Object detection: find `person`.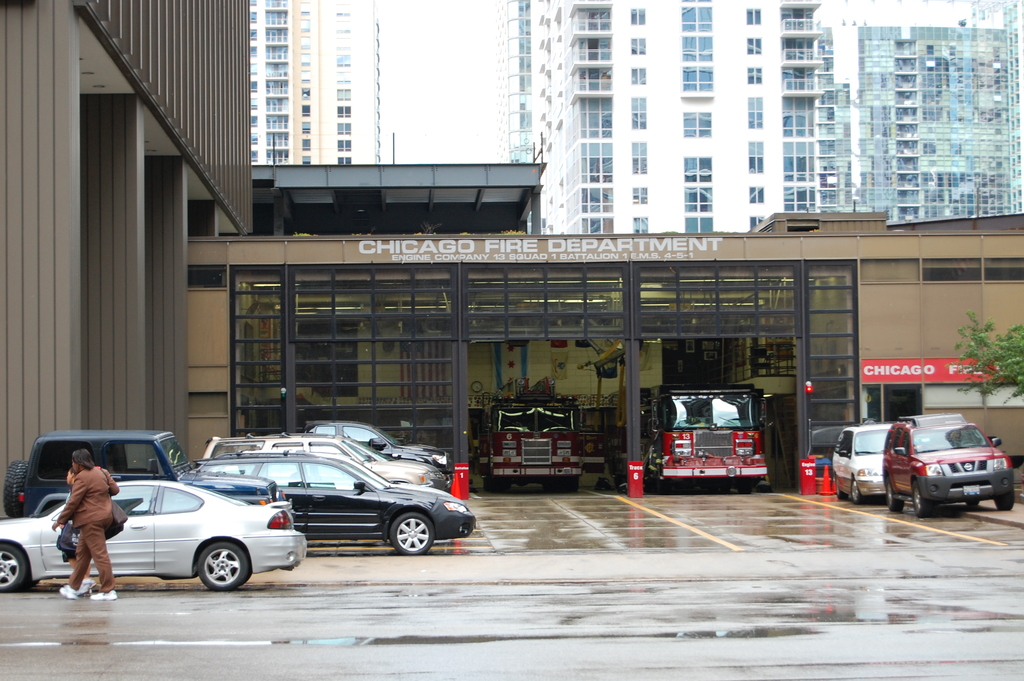
l=64, t=466, r=95, b=594.
